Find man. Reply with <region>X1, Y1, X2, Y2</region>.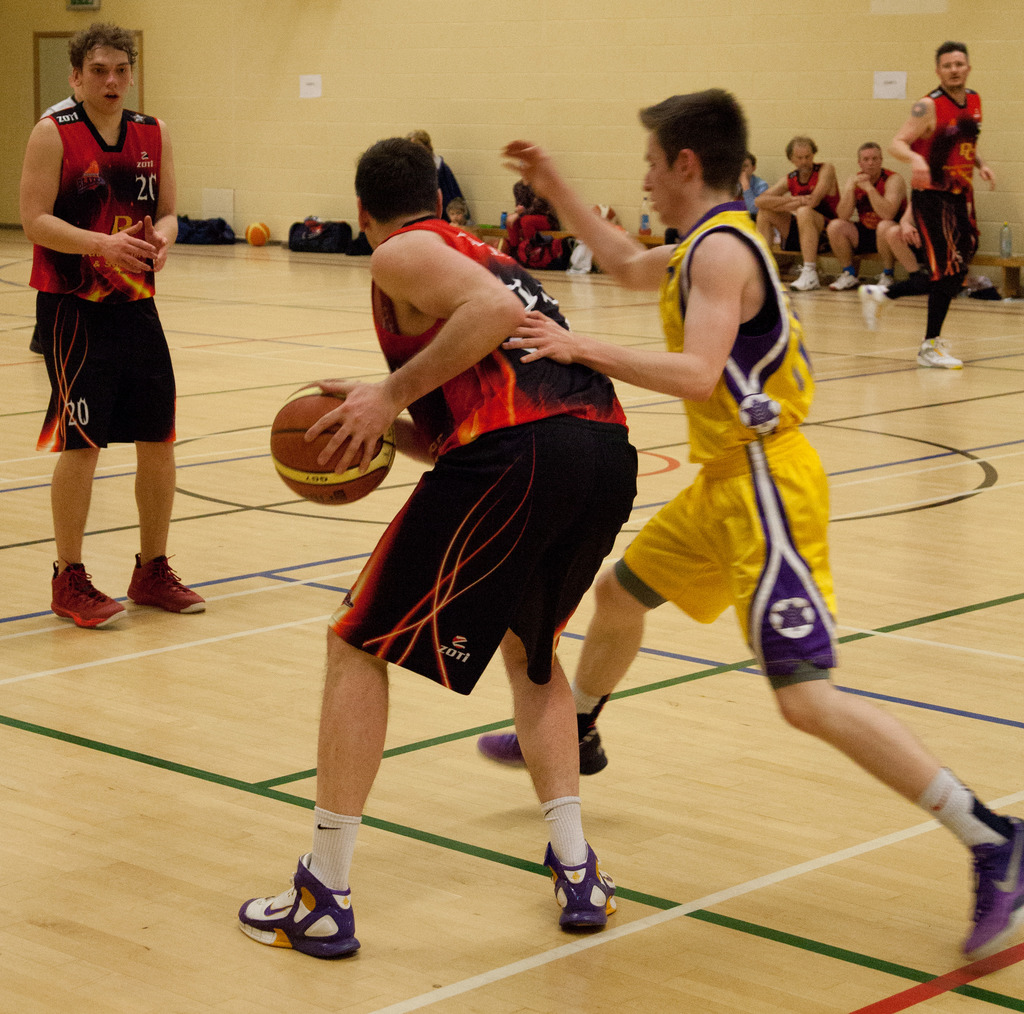
<region>856, 35, 996, 373</region>.
